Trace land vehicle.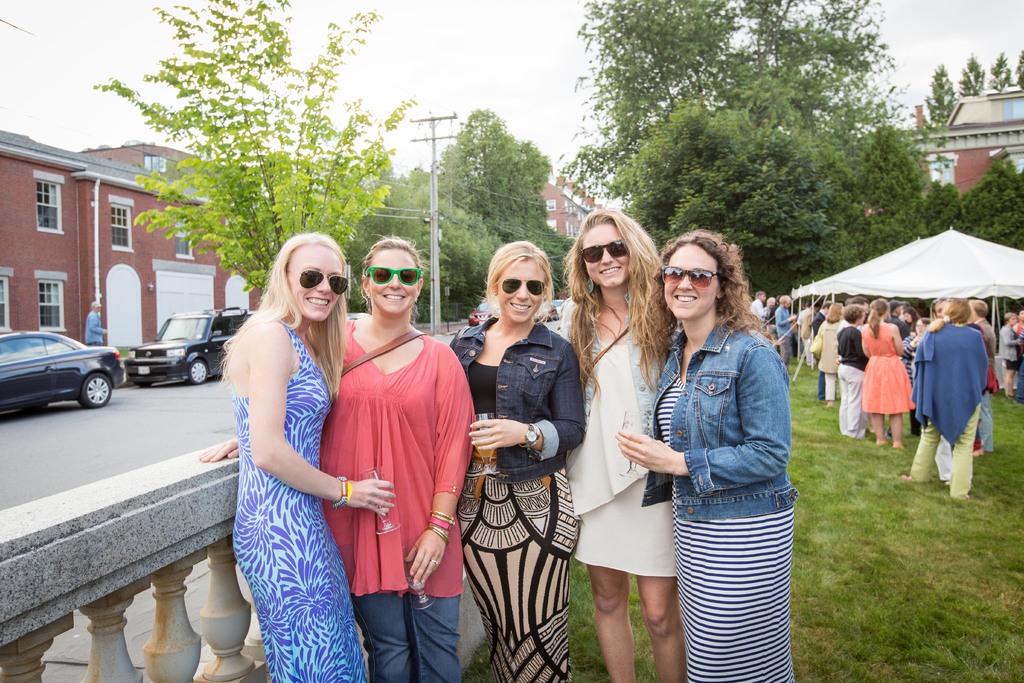
Traced to l=552, t=298, r=564, b=316.
